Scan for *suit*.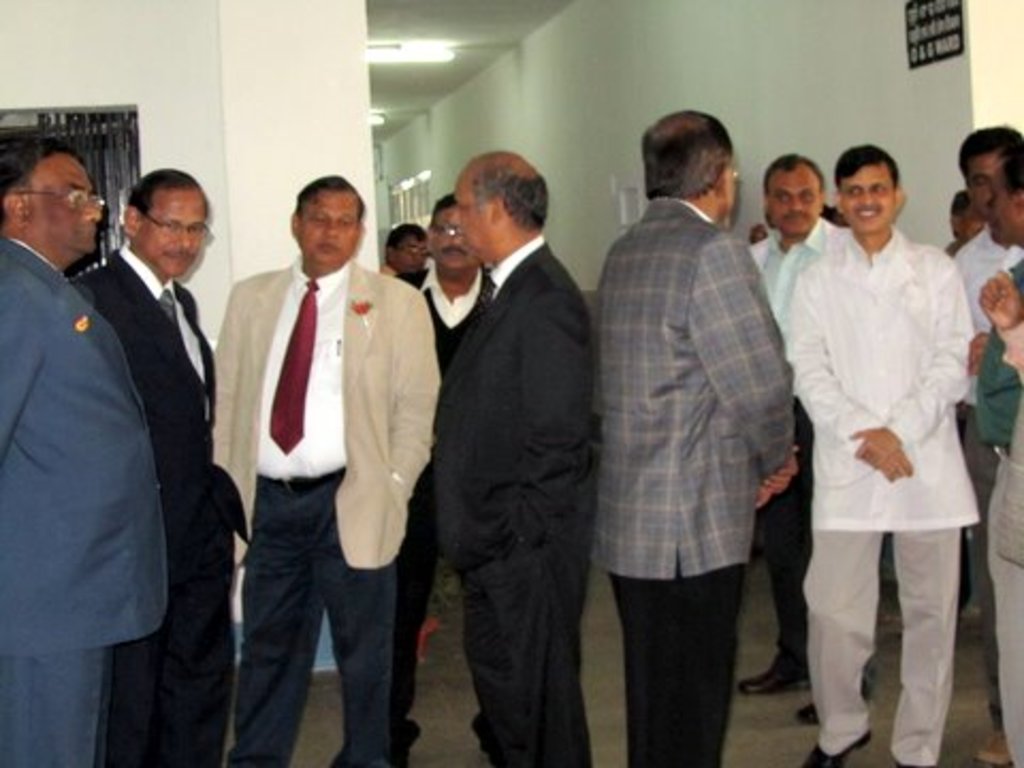
Scan result: <box>405,134,606,757</box>.
